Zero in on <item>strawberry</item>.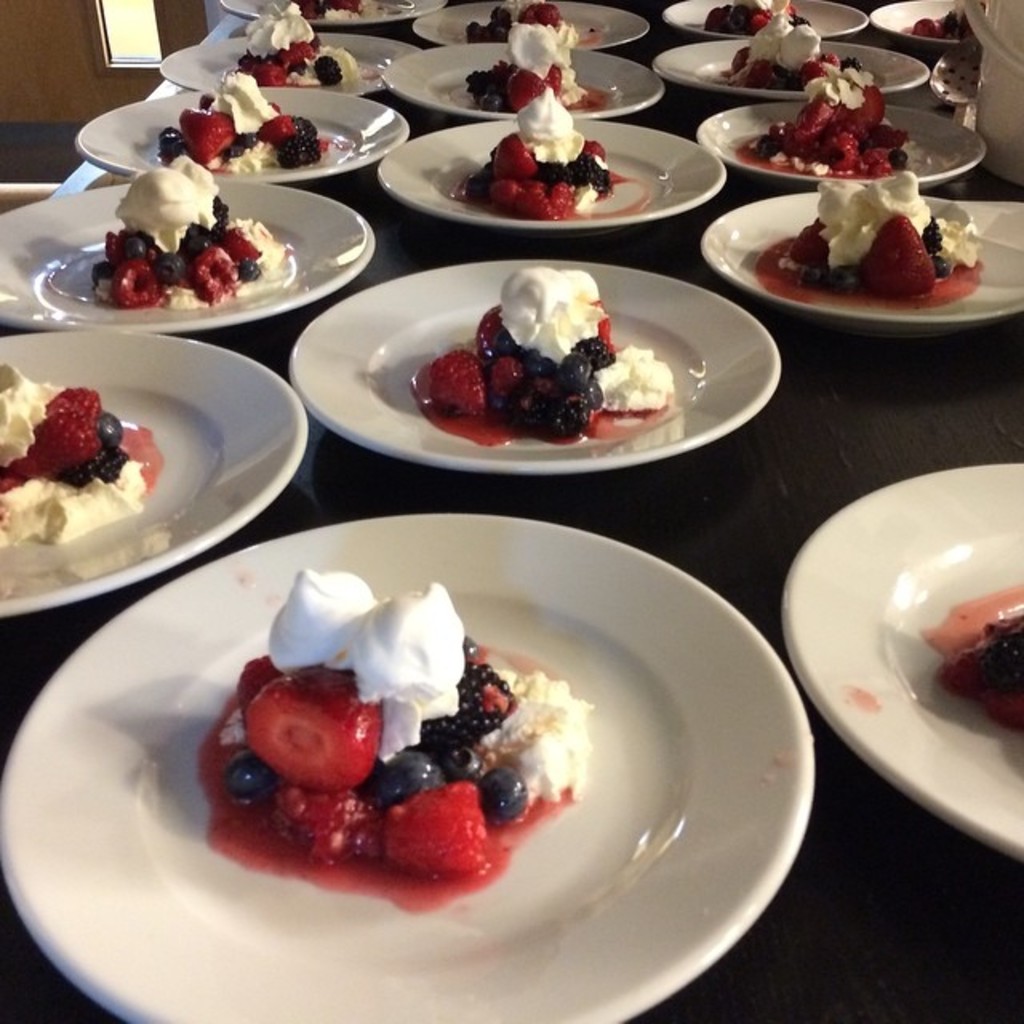
Zeroed in: x1=472, y1=306, x2=509, y2=360.
